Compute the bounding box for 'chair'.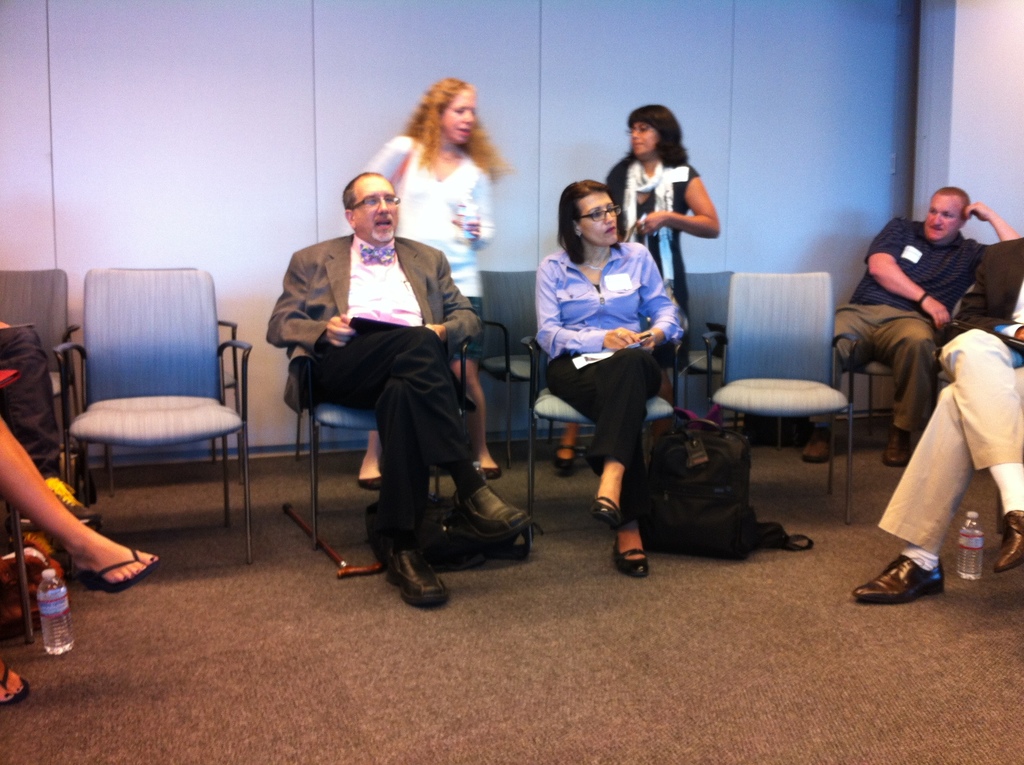
(x1=699, y1=271, x2=856, y2=526).
